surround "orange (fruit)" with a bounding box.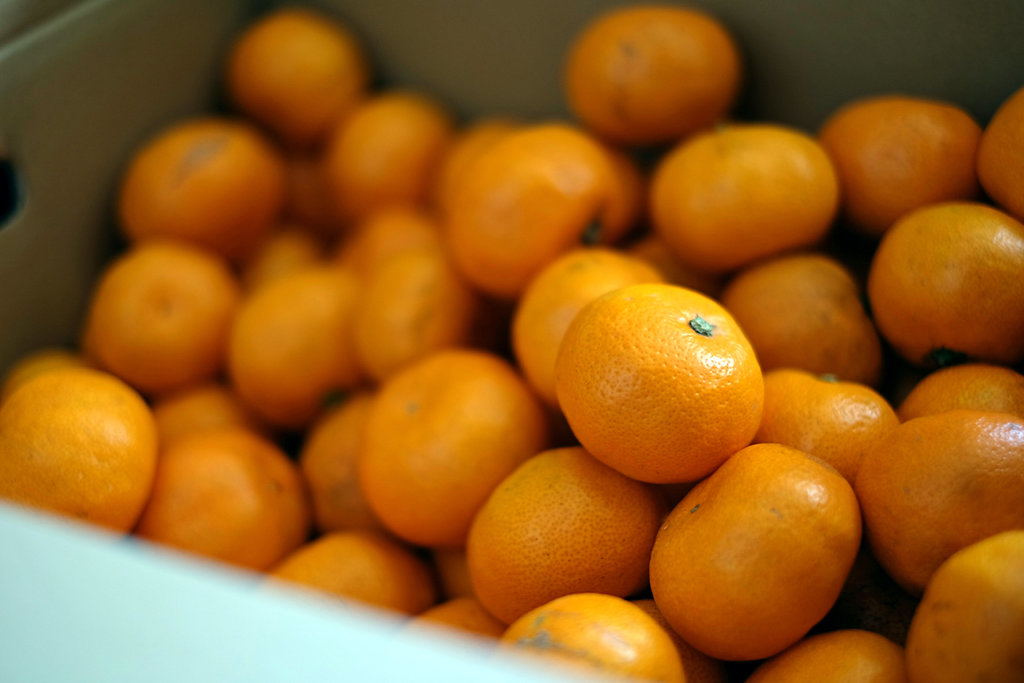
bbox=(353, 256, 467, 383).
